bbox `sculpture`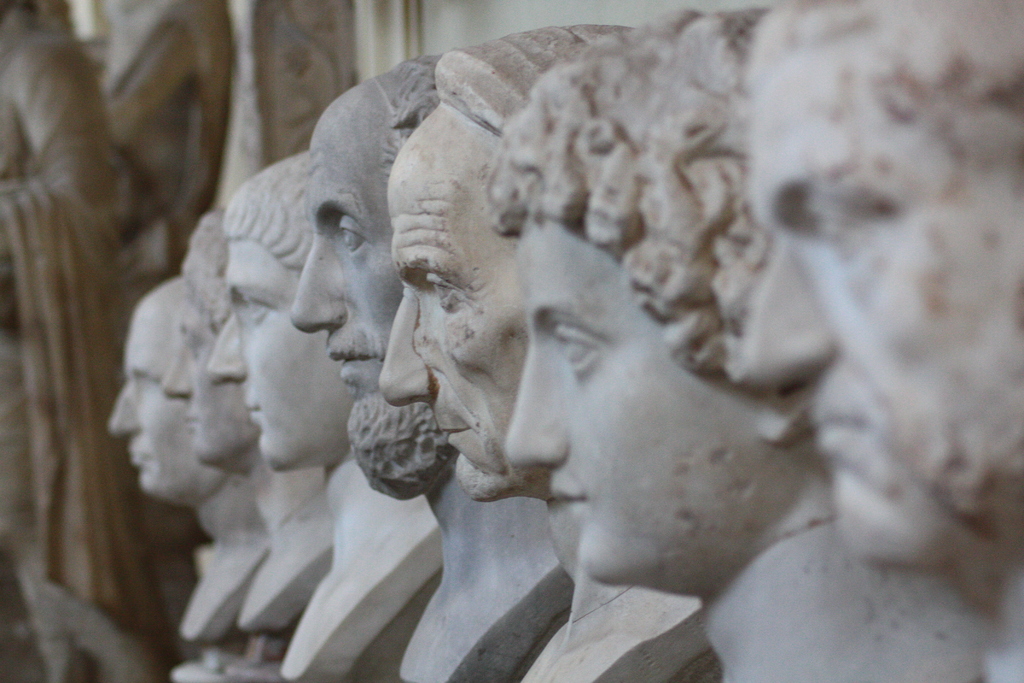
Rect(378, 10, 735, 682)
